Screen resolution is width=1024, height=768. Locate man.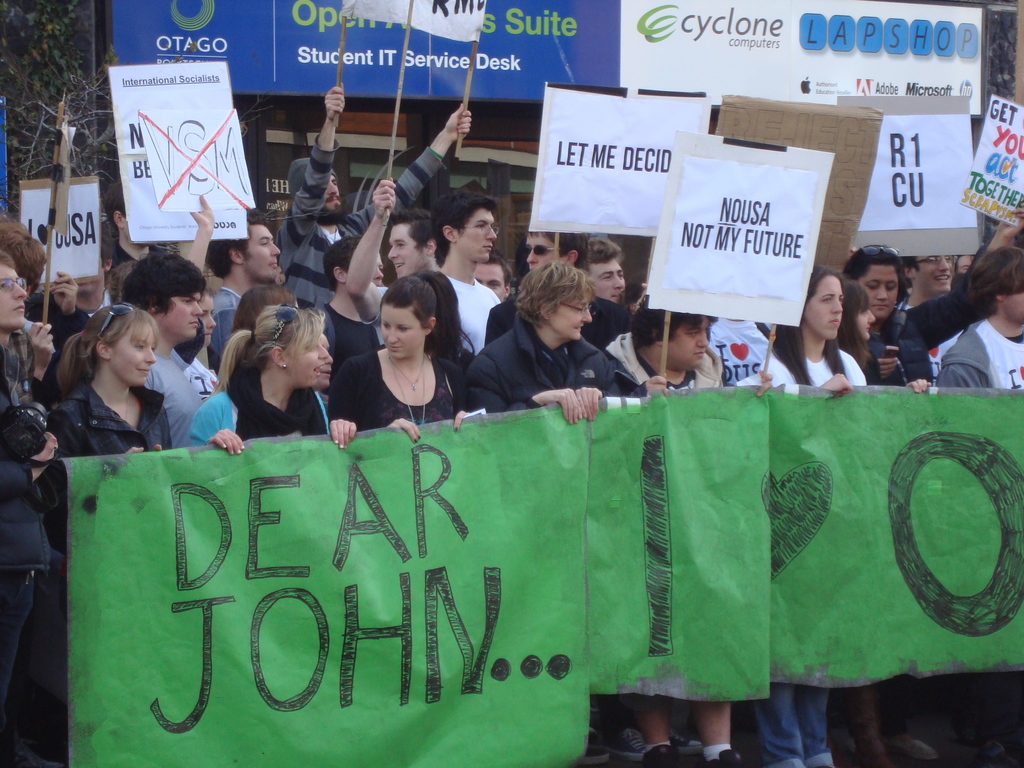
crop(488, 227, 627, 356).
